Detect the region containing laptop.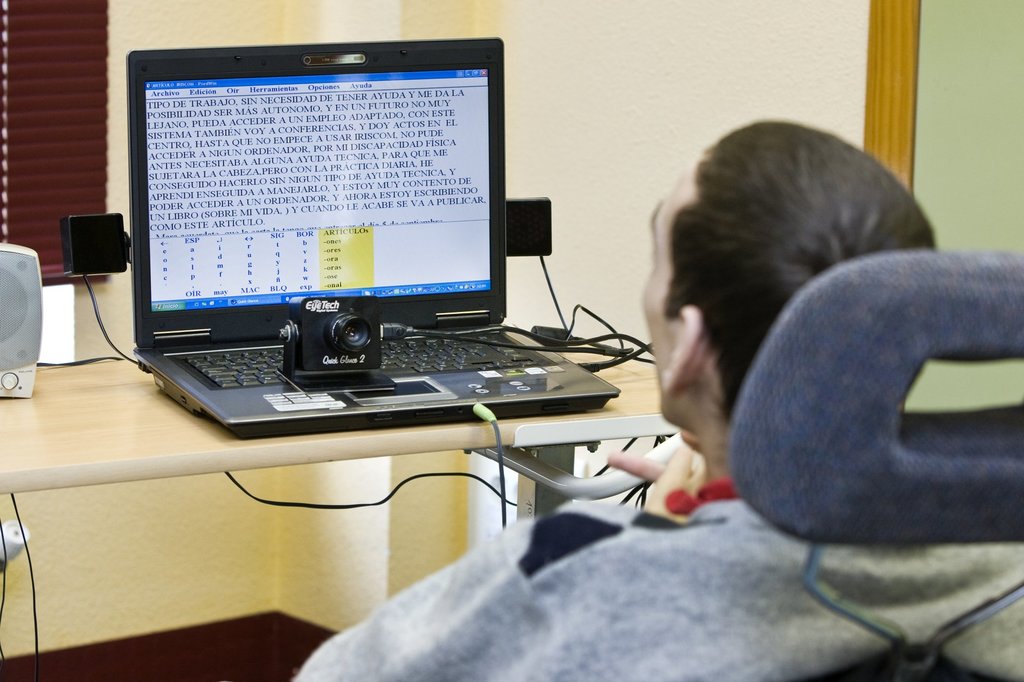
select_region(125, 34, 620, 440).
